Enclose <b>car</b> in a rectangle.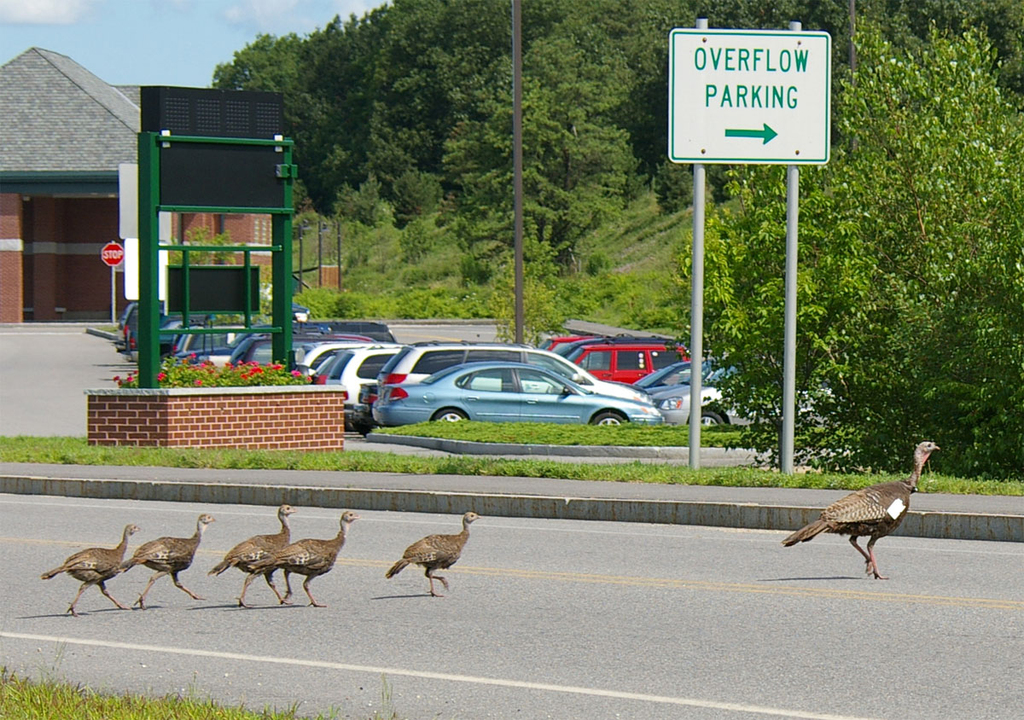
box=[542, 332, 699, 388].
